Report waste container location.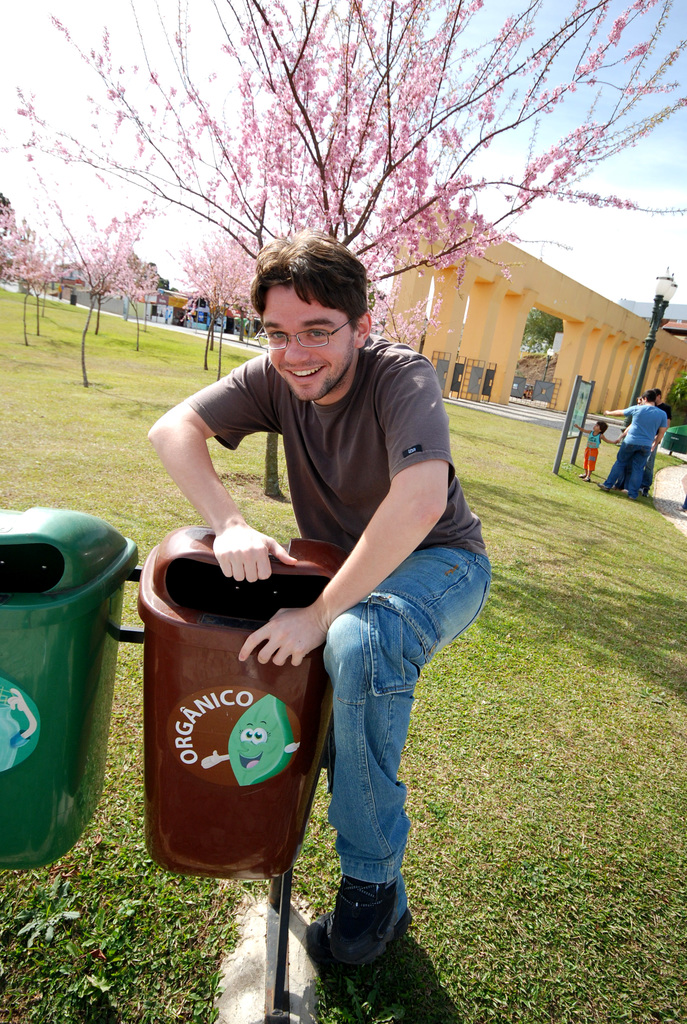
Report: (0,502,138,875).
